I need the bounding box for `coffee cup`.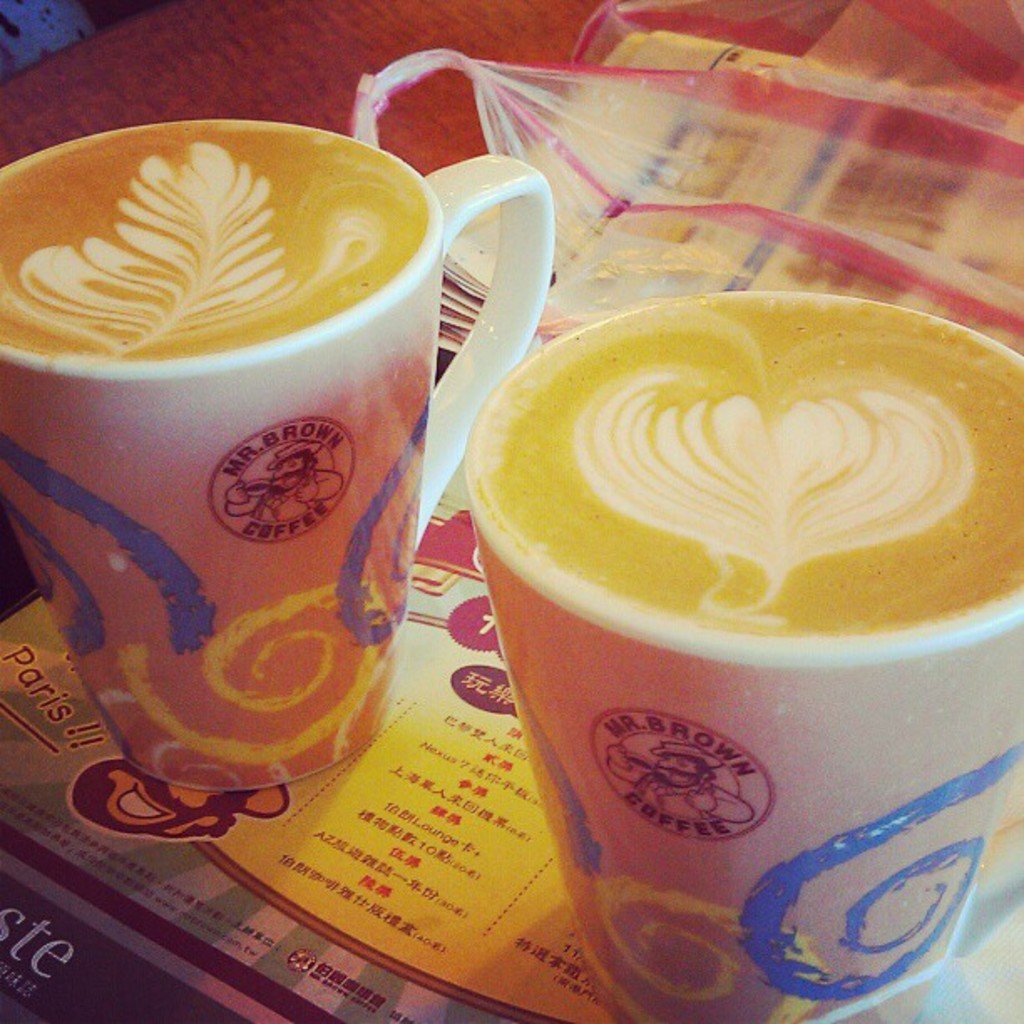
Here it is: BBox(0, 114, 559, 798).
